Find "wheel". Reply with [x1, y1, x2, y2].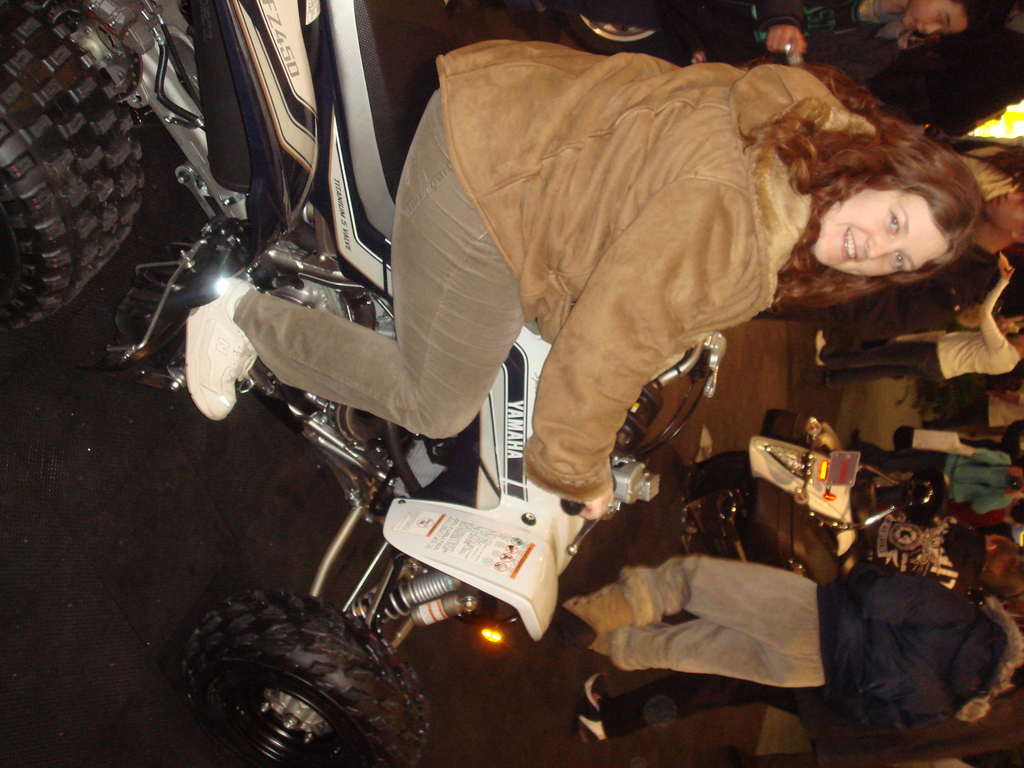
[563, 6, 684, 53].
